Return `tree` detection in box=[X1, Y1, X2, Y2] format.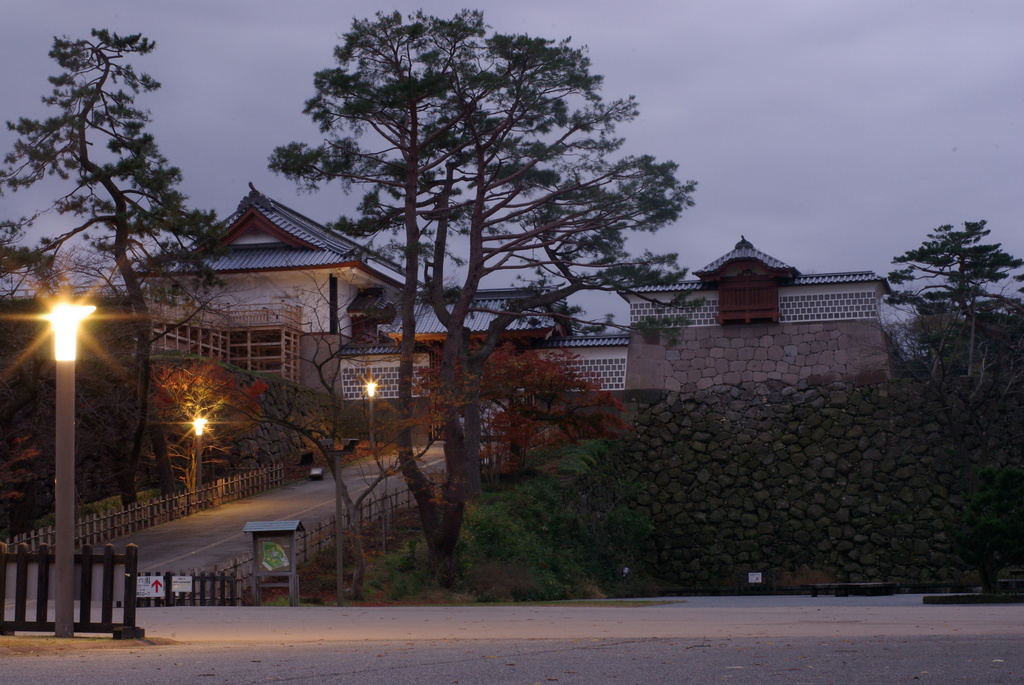
box=[0, 31, 227, 510].
